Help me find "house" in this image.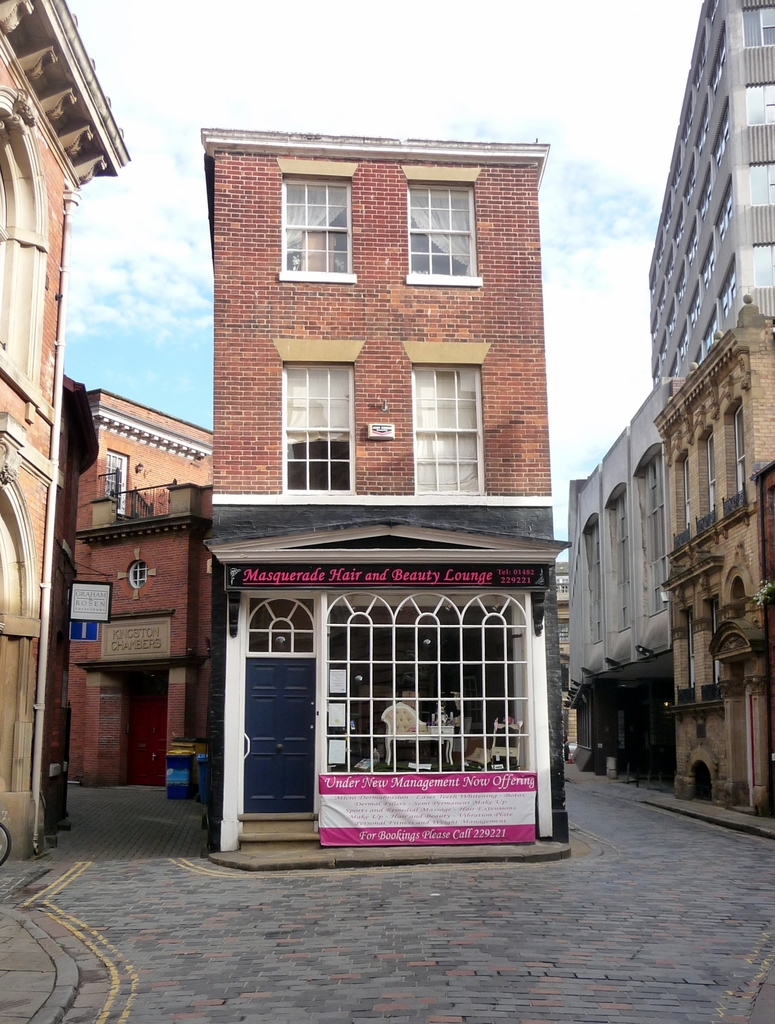
Found it: box(0, 0, 131, 869).
